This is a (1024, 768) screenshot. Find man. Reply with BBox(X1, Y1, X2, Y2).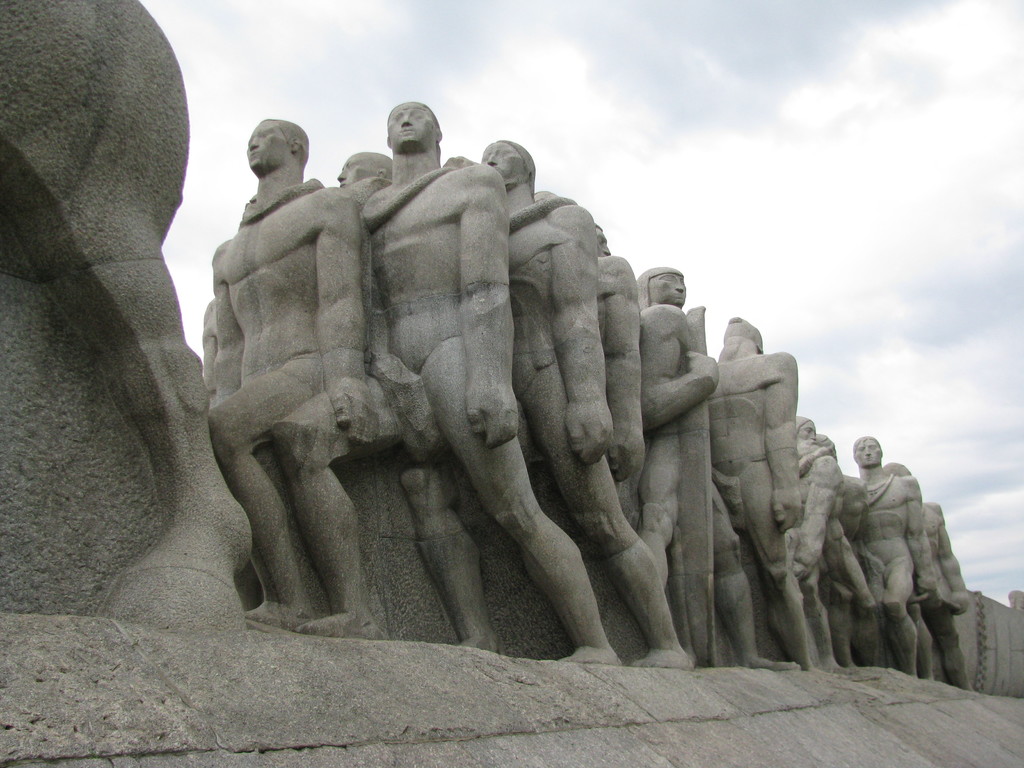
BBox(858, 429, 920, 680).
